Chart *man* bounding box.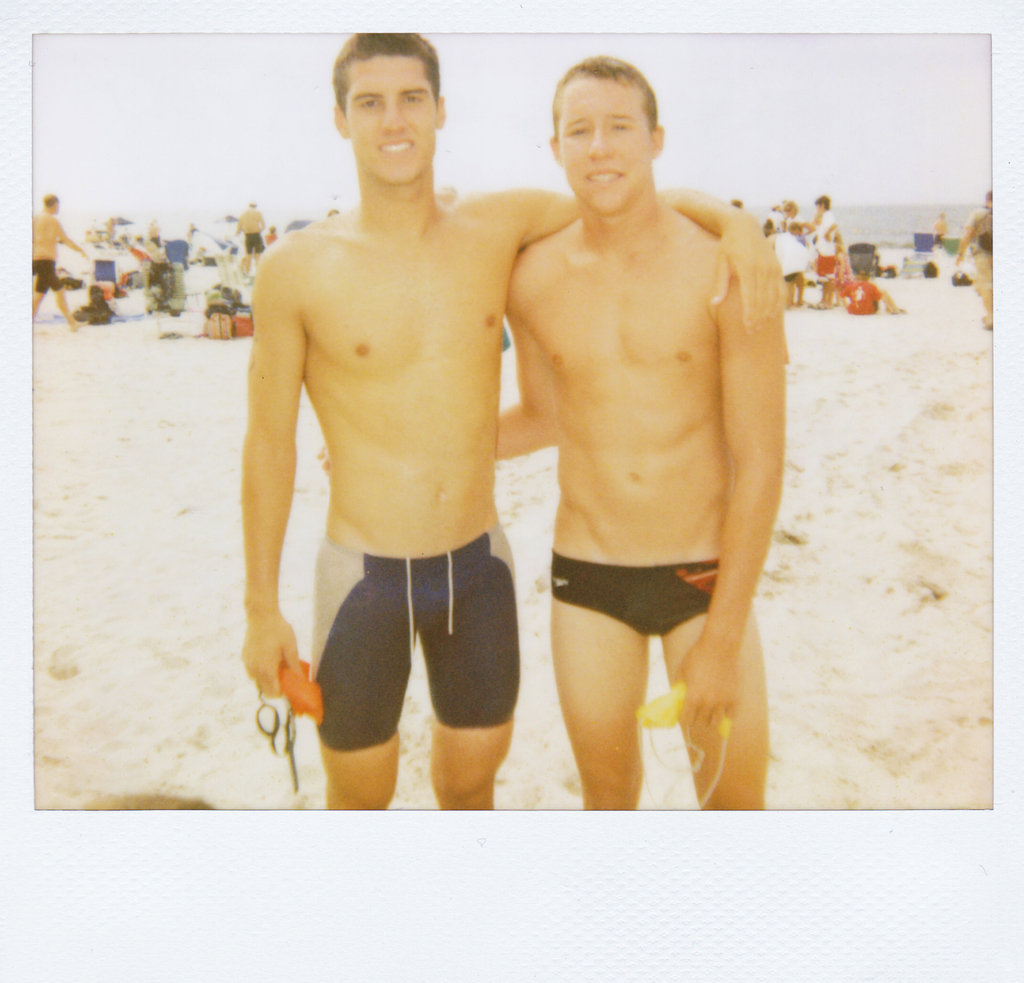
Charted: box=[777, 196, 794, 222].
